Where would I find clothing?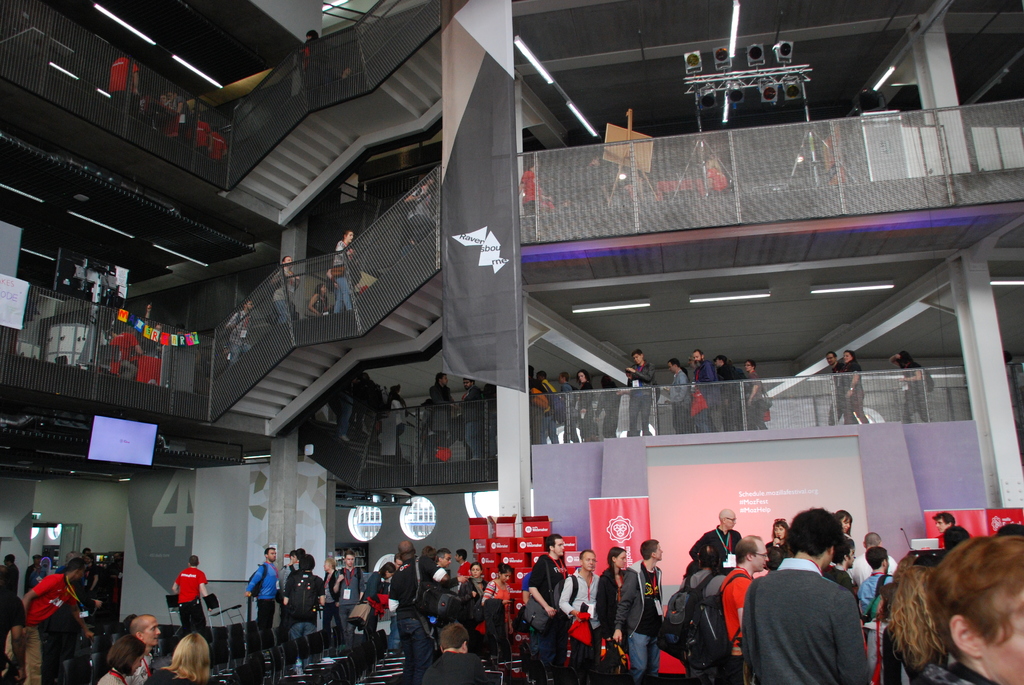
At region(97, 667, 129, 684).
